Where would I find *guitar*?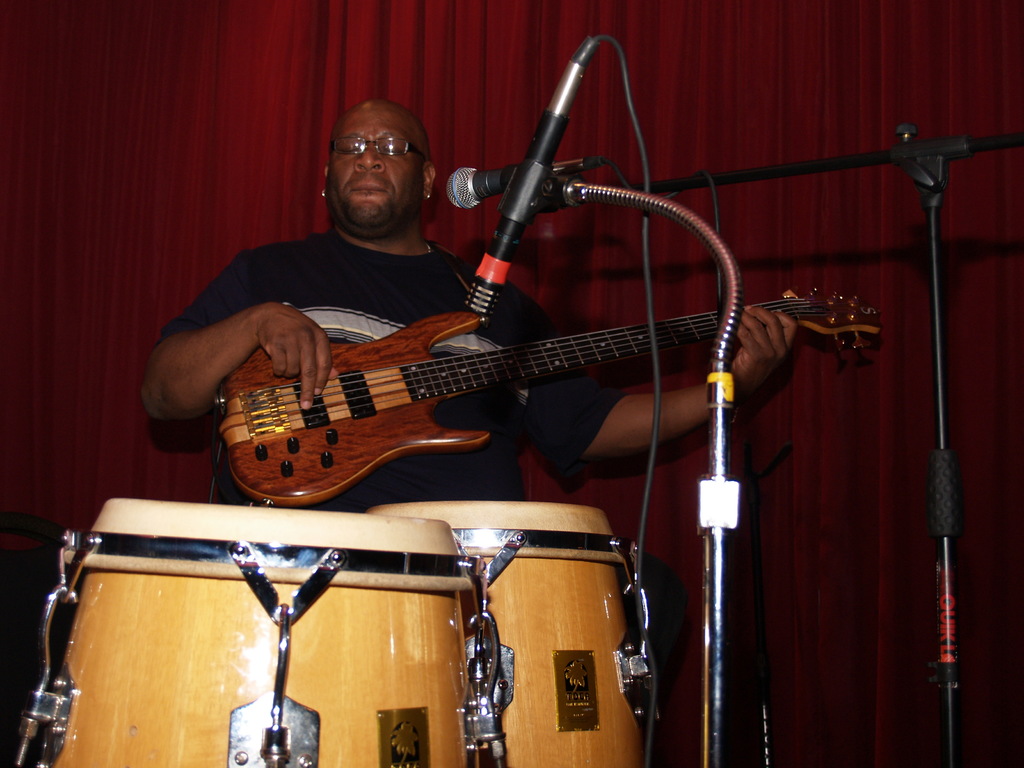
At bbox=[209, 279, 890, 516].
